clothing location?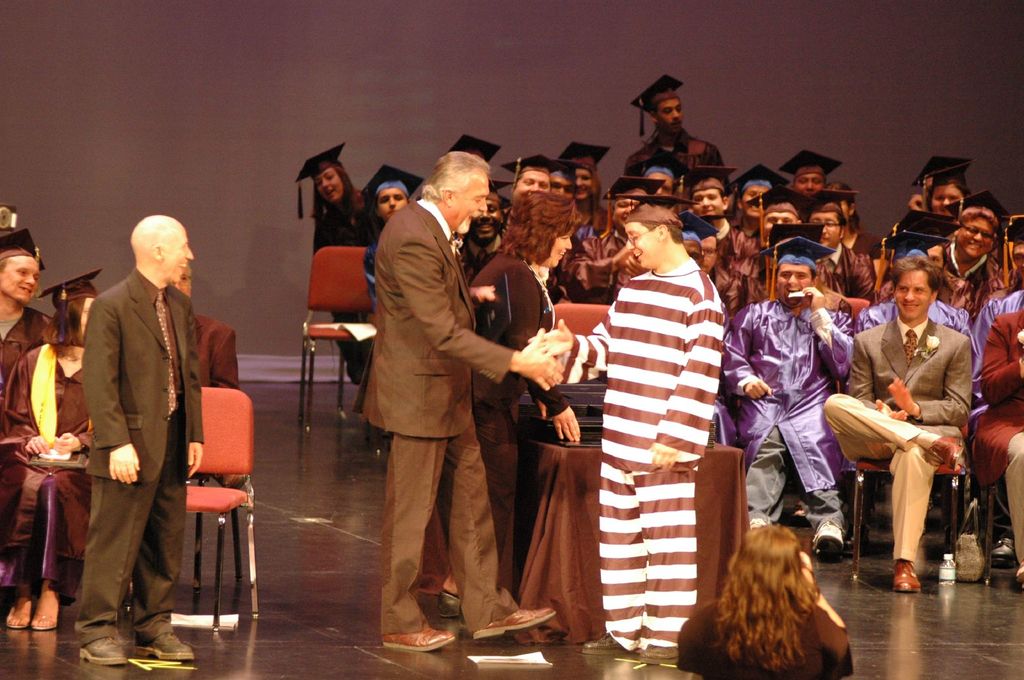
left=560, top=228, right=621, bottom=306
